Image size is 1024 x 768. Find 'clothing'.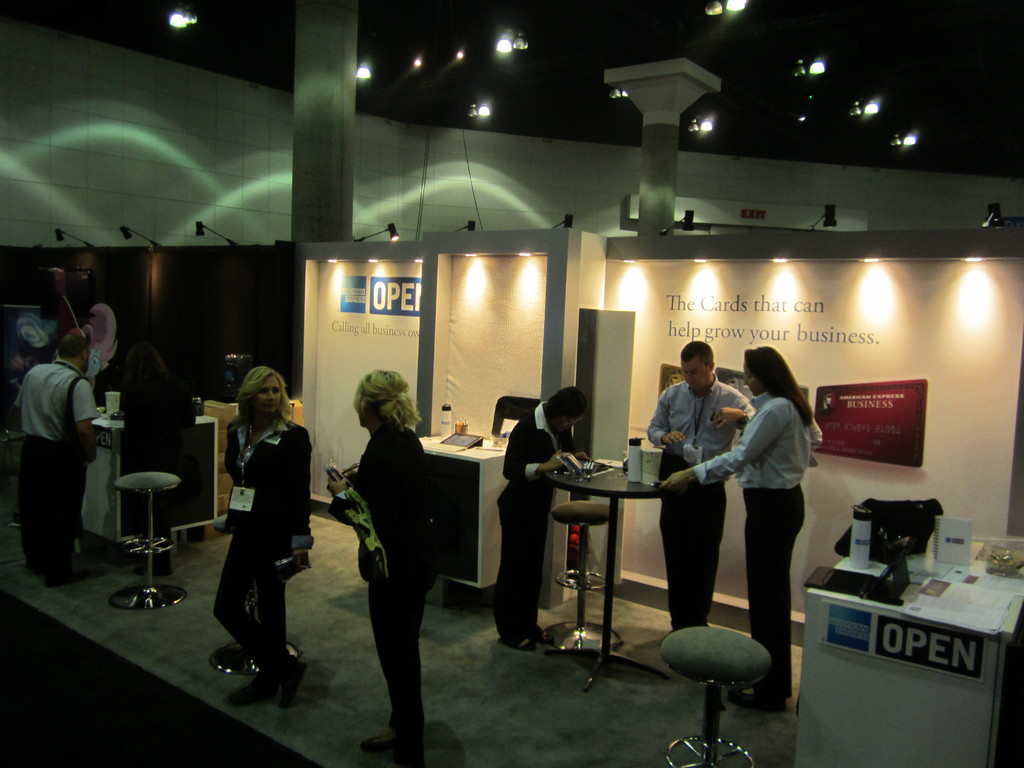
Rect(646, 369, 755, 630).
